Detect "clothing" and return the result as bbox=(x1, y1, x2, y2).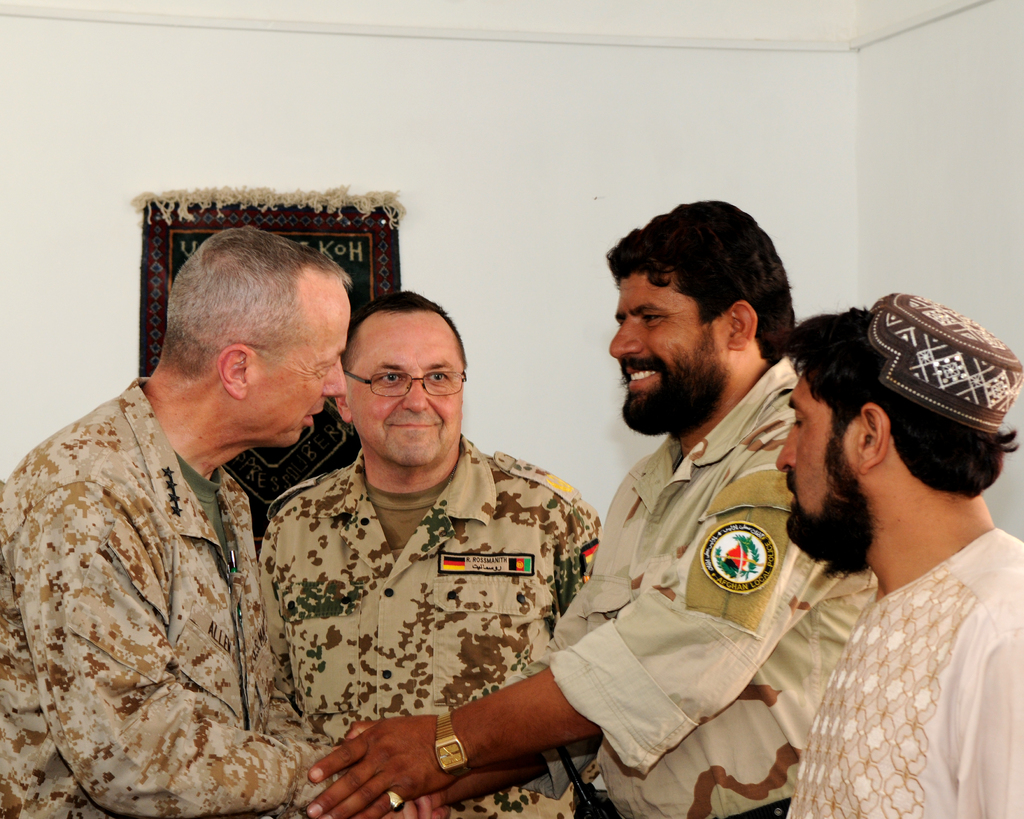
bbox=(788, 522, 1023, 818).
